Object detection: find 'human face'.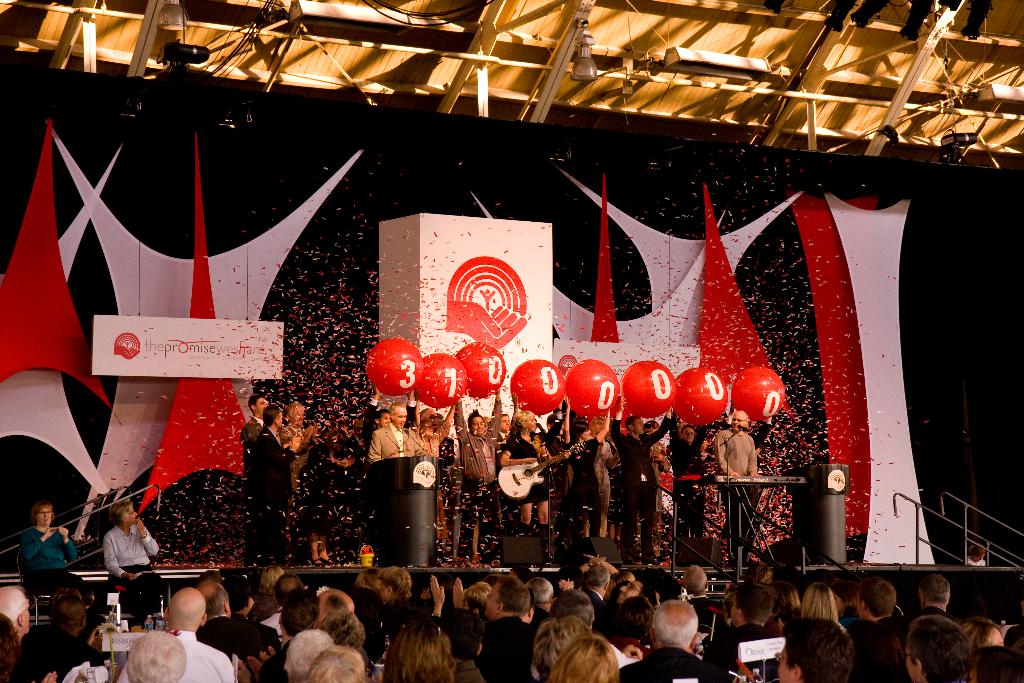
[582, 428, 591, 439].
